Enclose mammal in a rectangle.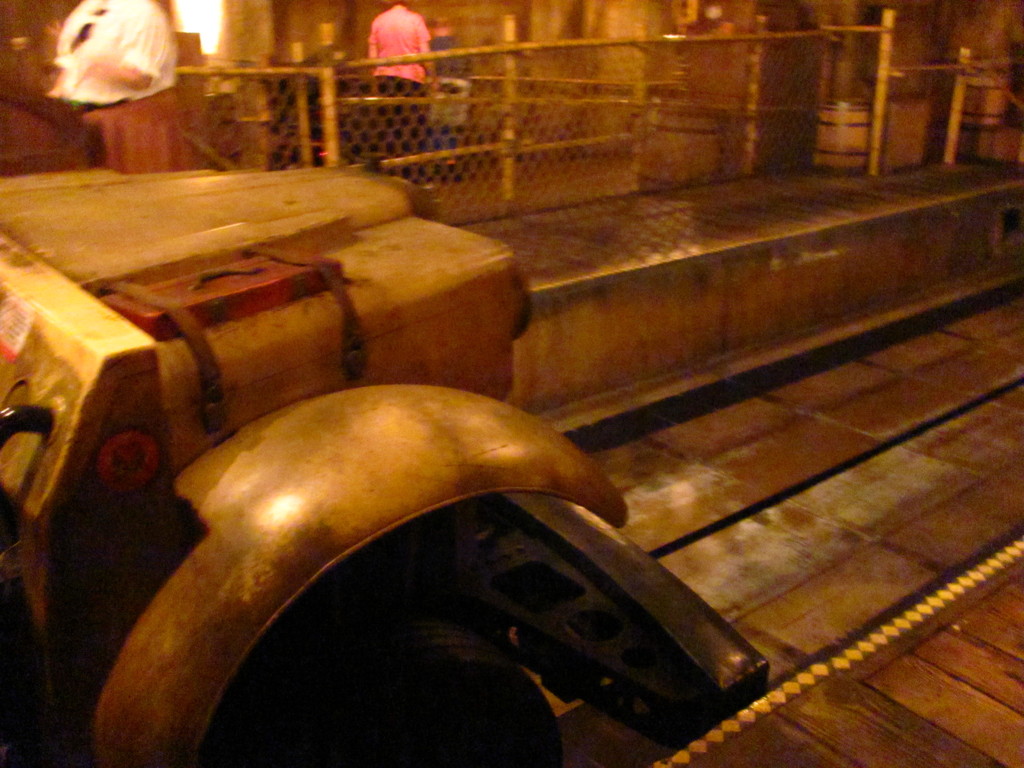
364:0:436:162.
